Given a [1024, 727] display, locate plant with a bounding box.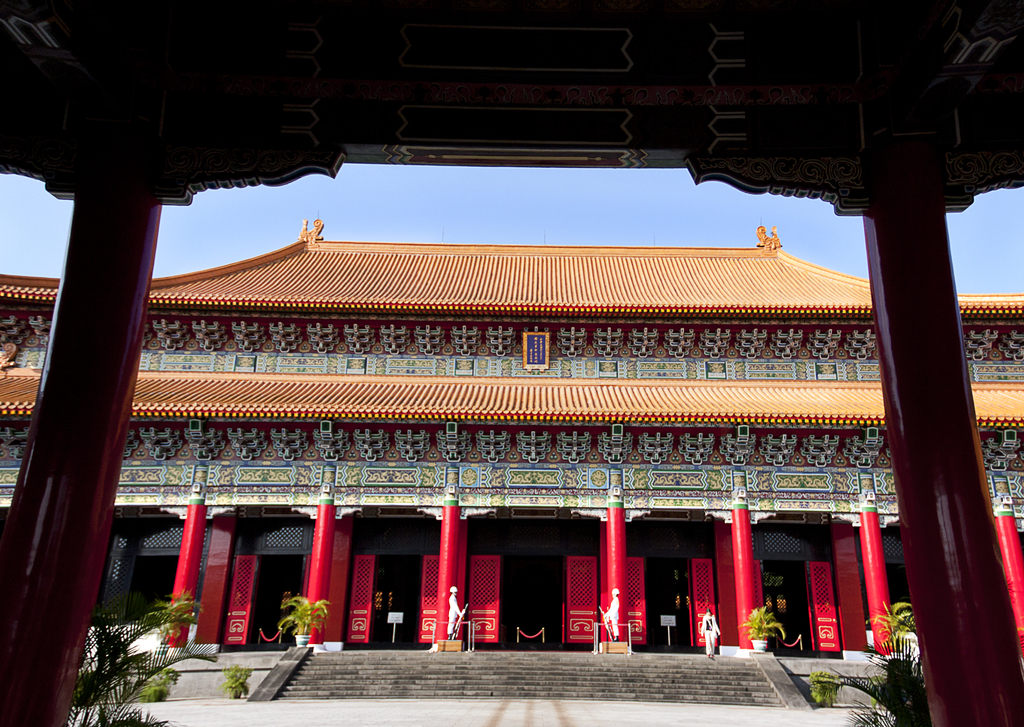
Located: bbox=[271, 591, 329, 640].
